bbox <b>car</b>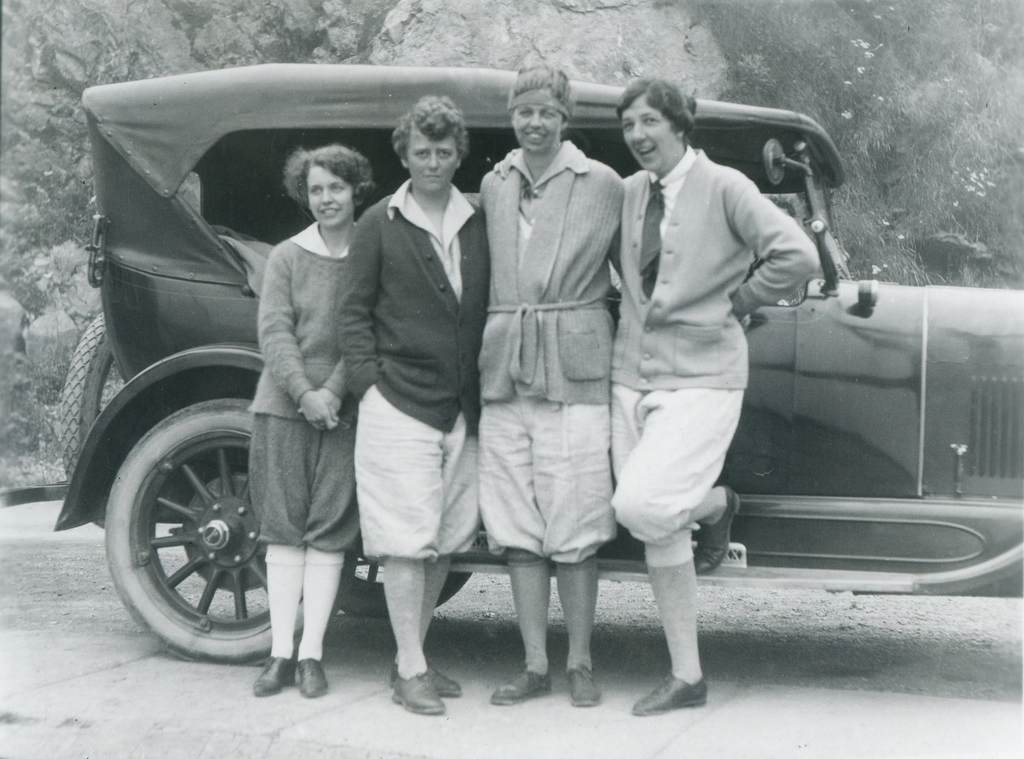
crop(20, 47, 926, 698)
